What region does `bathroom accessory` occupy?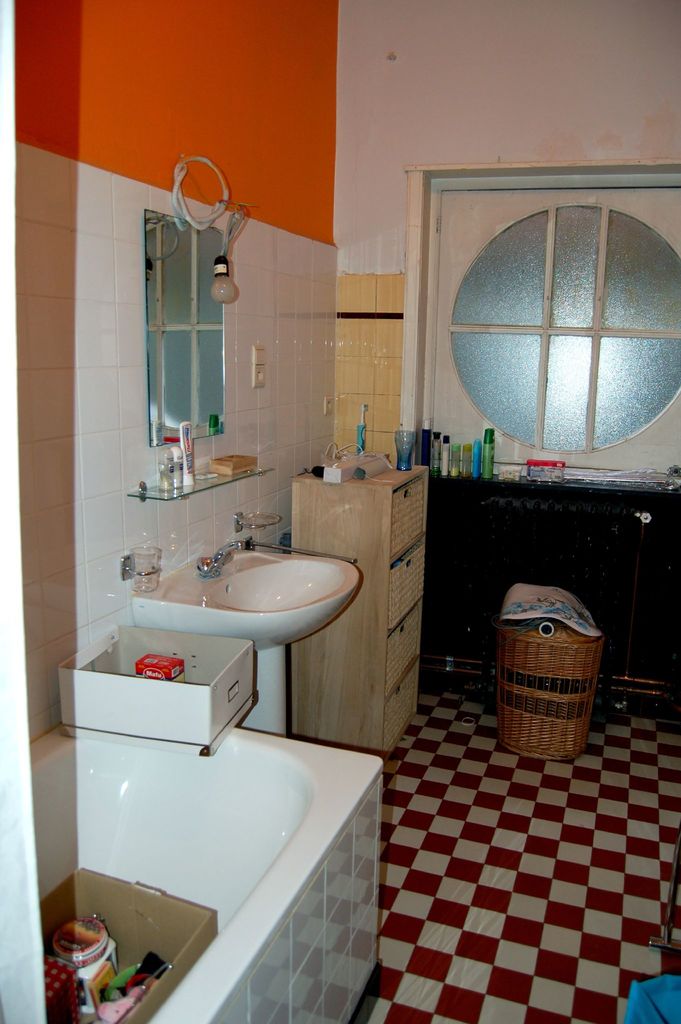
l=144, t=208, r=223, b=447.
